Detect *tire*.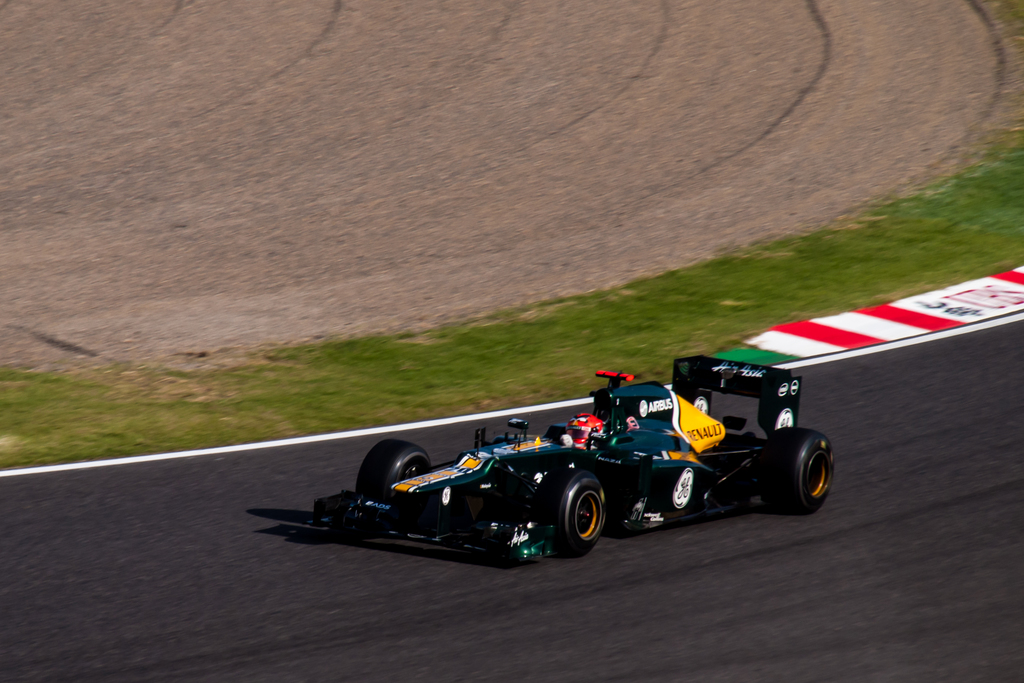
Detected at 530,466,605,558.
